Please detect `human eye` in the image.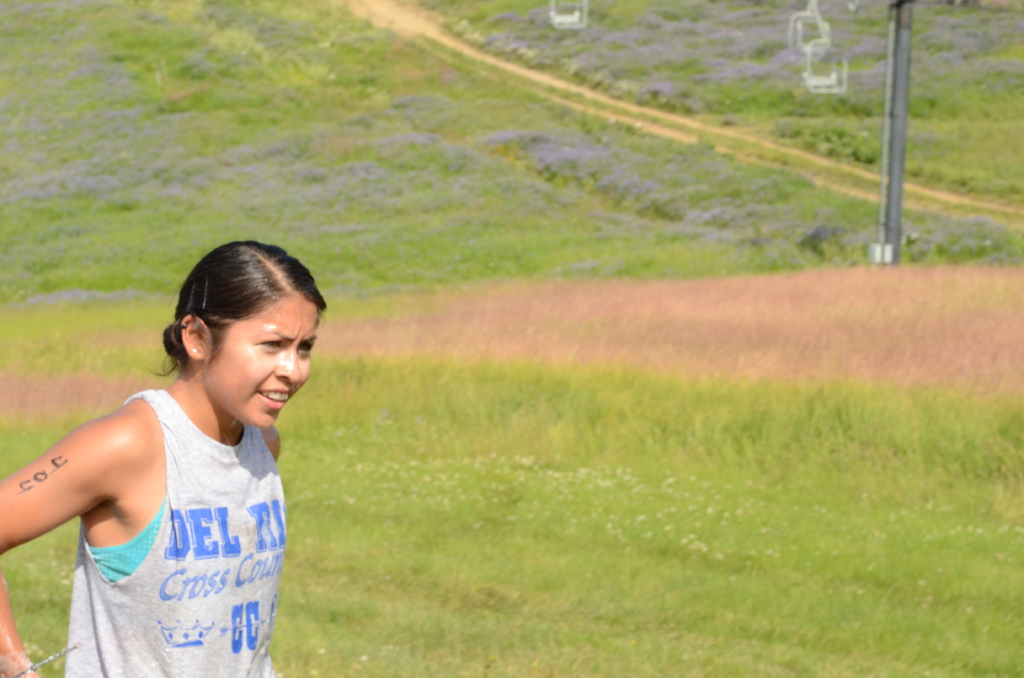
298:335:312:355.
